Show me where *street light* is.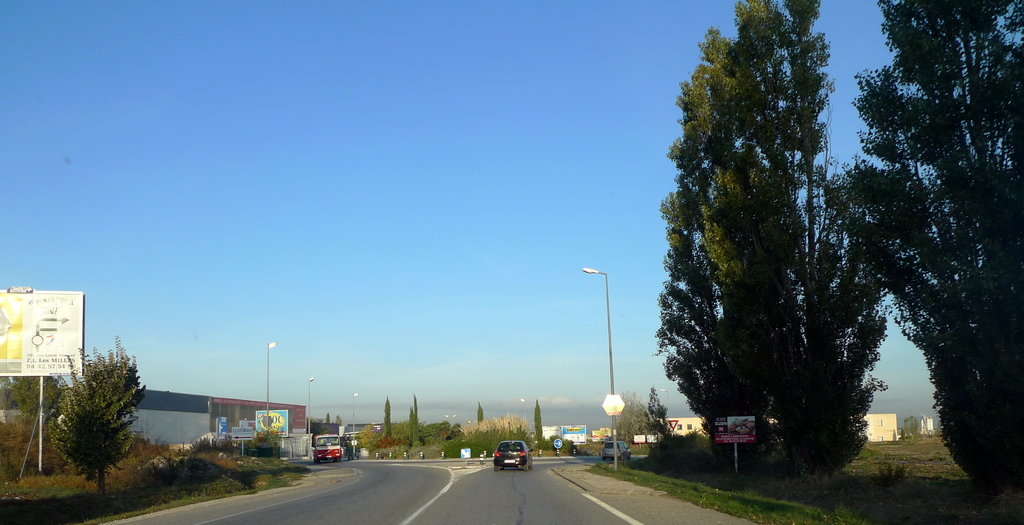
*street light* is at 520, 397, 530, 432.
